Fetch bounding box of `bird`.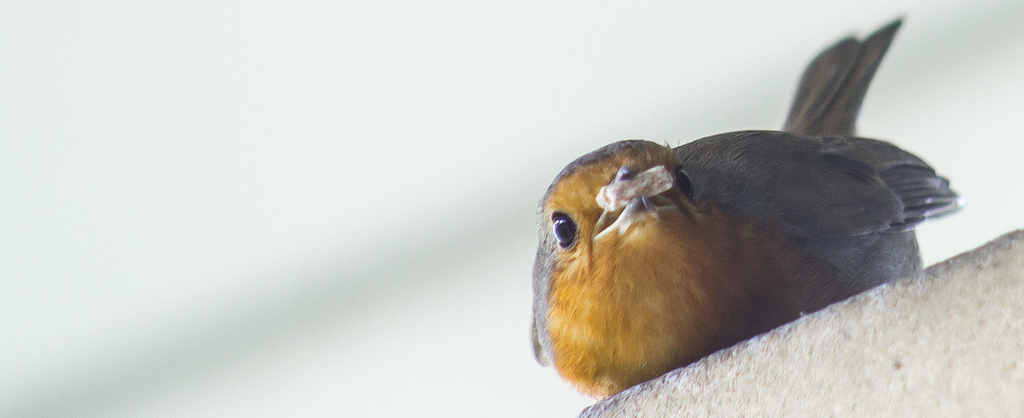
Bbox: <region>525, 10, 965, 400</region>.
